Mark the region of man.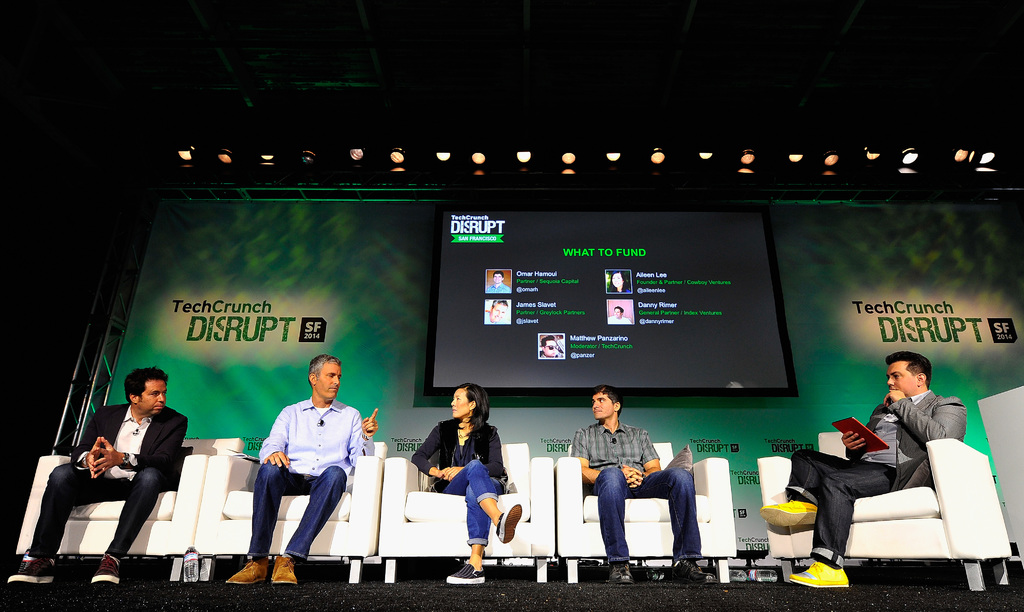
Region: 248, 357, 368, 593.
